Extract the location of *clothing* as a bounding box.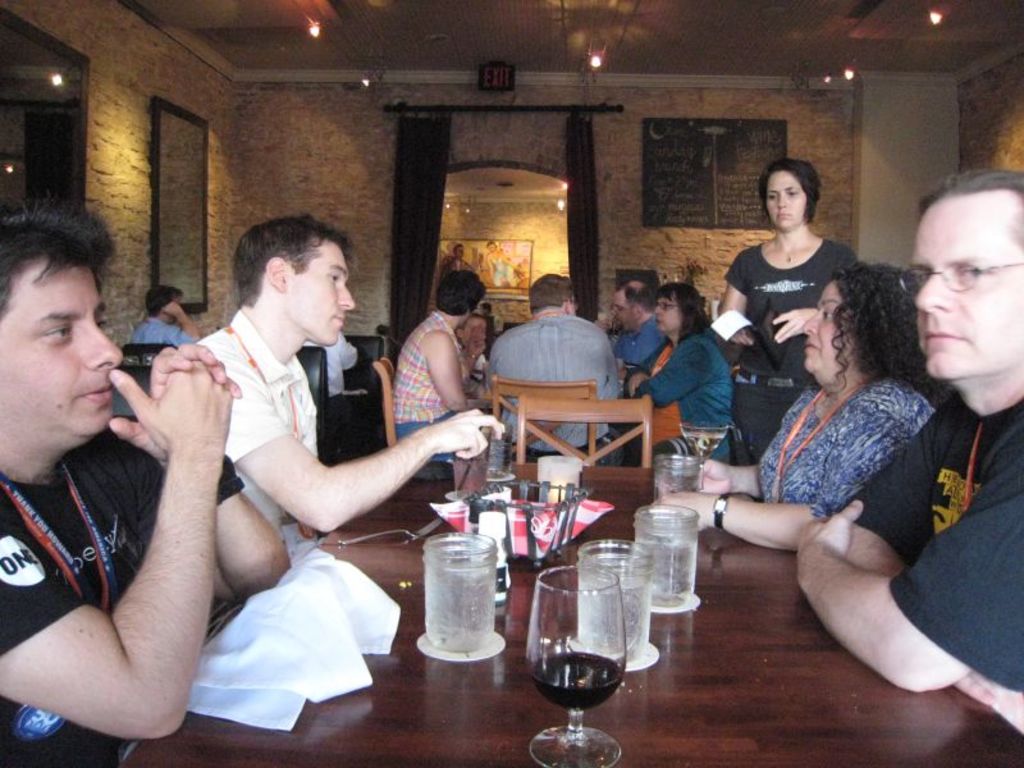
bbox=[120, 310, 186, 353].
